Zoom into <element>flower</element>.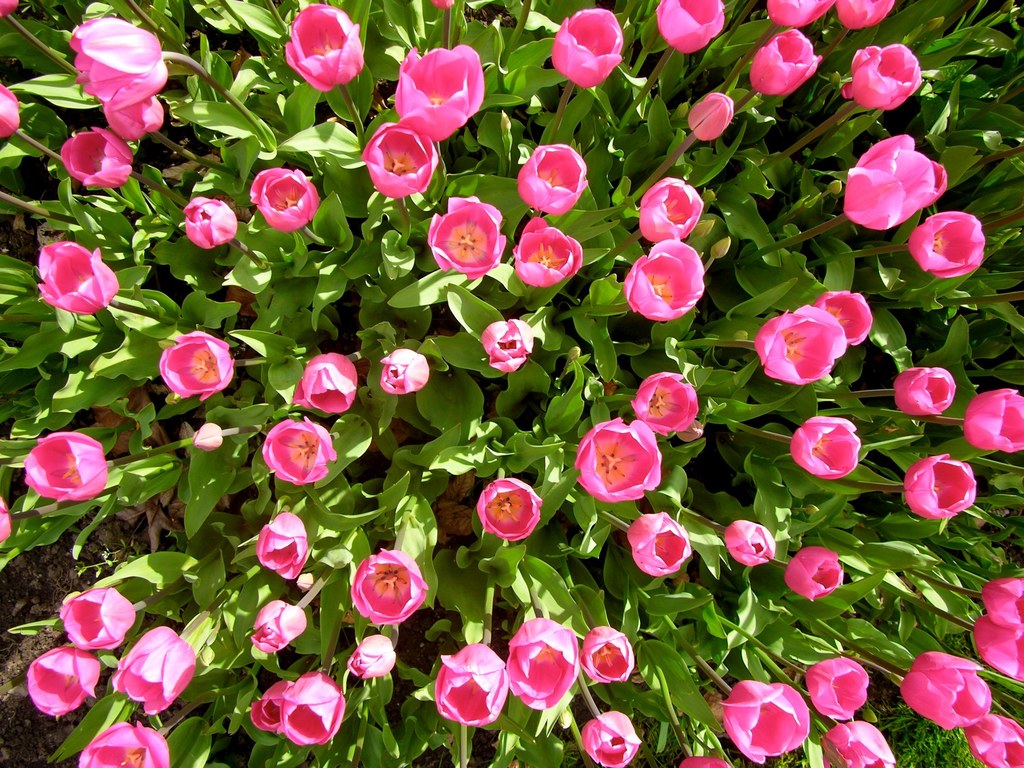
Zoom target: box(293, 673, 356, 751).
